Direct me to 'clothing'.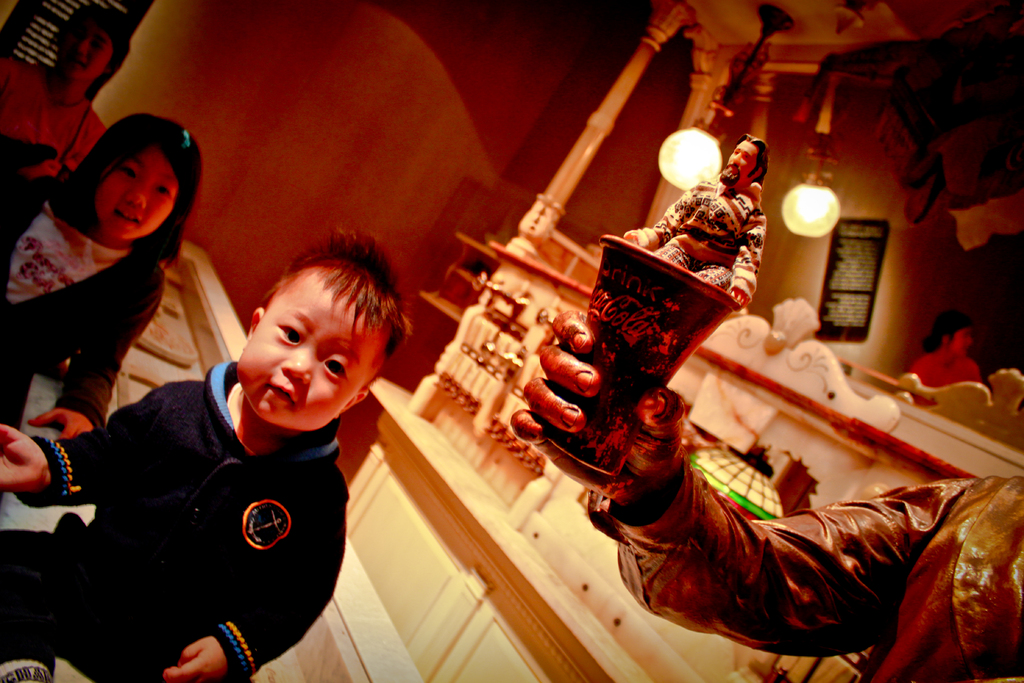
Direction: bbox=(3, 168, 168, 431).
